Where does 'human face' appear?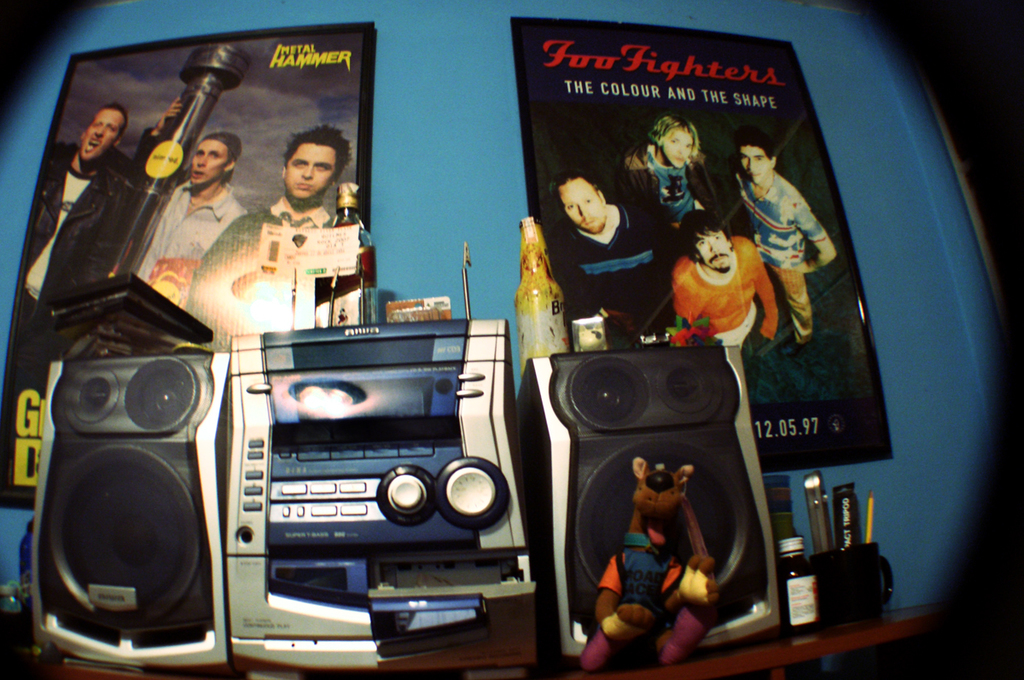
Appears at x1=558 y1=176 x2=605 y2=233.
